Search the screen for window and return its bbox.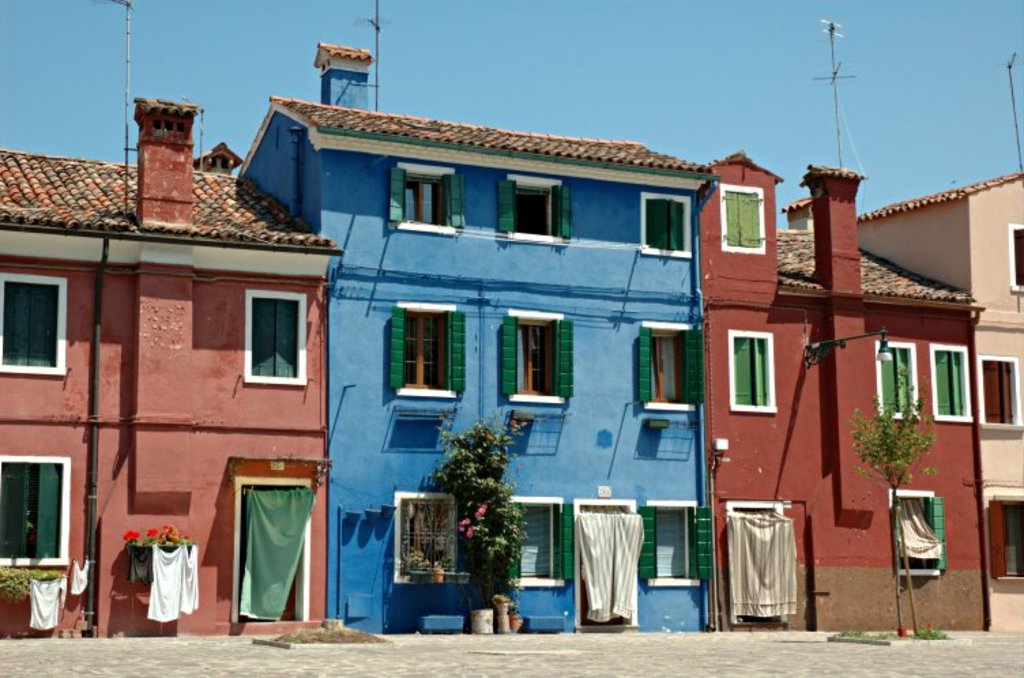
Found: 639:195:682:257.
